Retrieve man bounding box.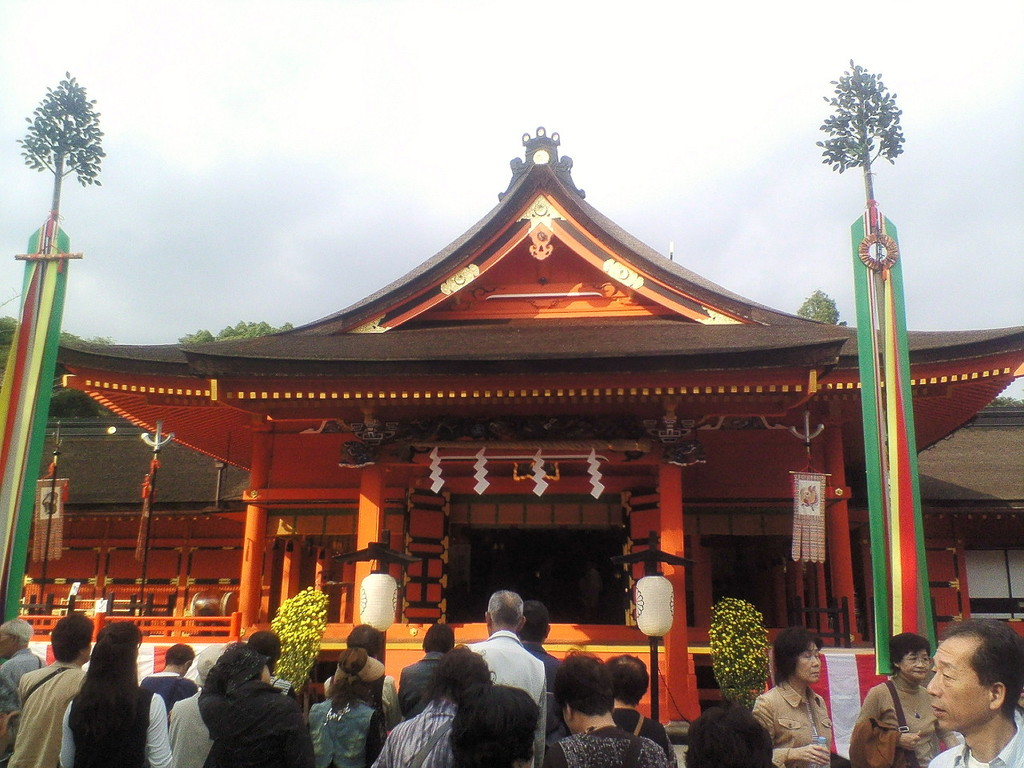
Bounding box: pyautogui.locateOnScreen(556, 656, 678, 767).
